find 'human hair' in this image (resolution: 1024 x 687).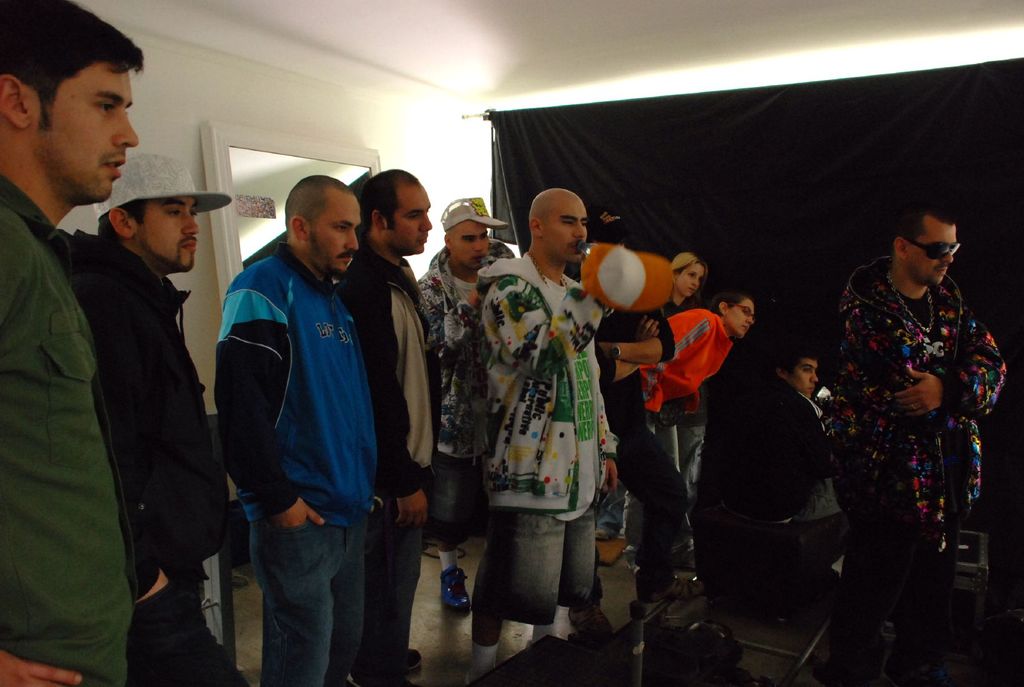
(left=0, top=0, right=144, bottom=129).
